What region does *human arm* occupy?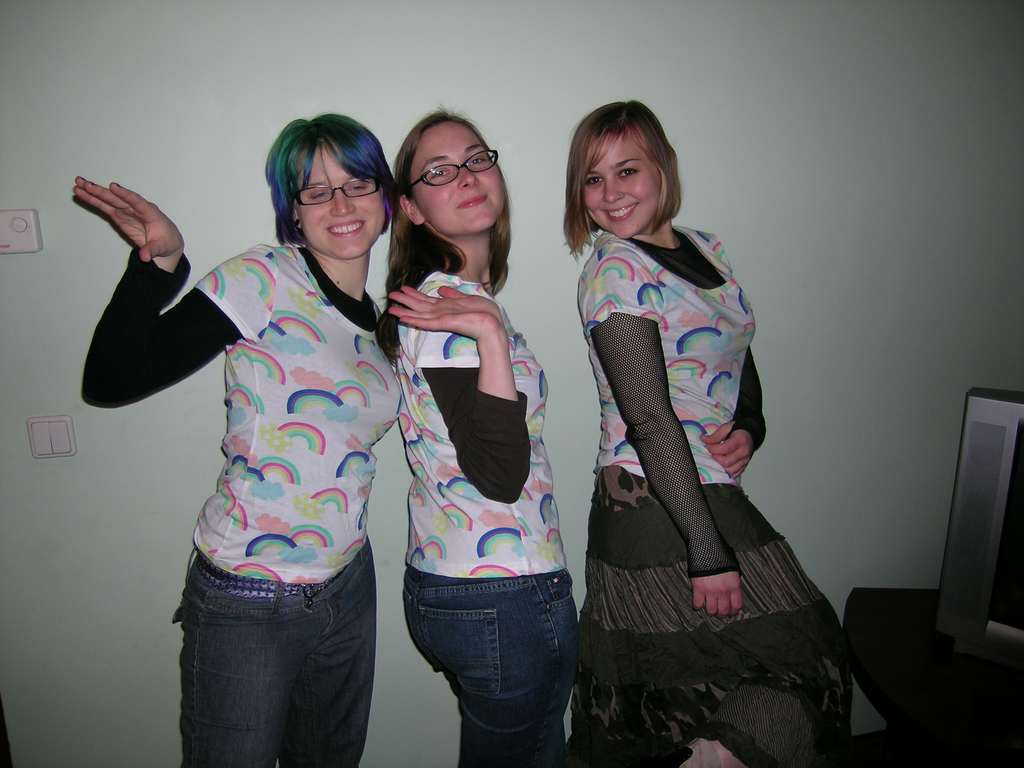
left=70, top=167, right=287, bottom=405.
